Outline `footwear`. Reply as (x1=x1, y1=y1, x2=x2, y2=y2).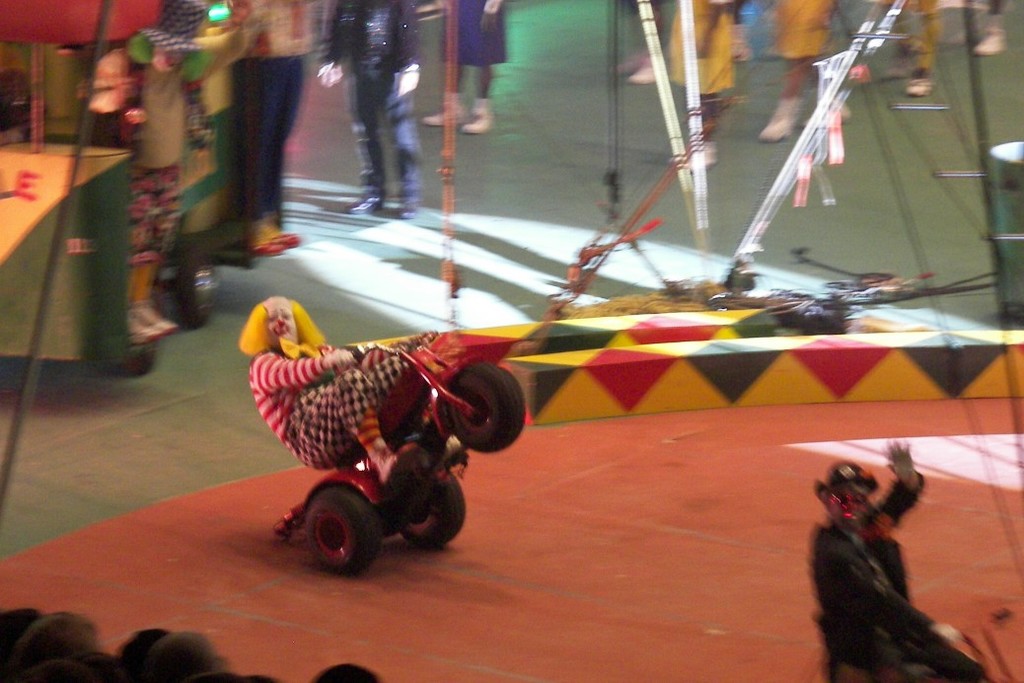
(x1=395, y1=196, x2=413, y2=217).
